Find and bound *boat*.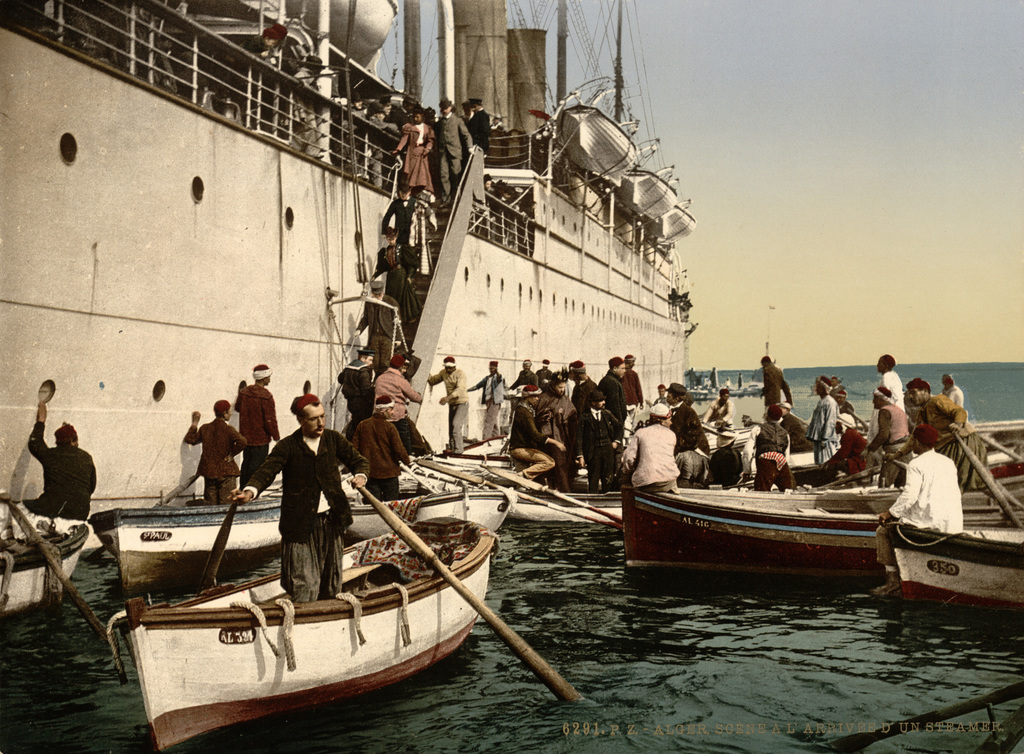
Bound: box(0, 0, 686, 546).
